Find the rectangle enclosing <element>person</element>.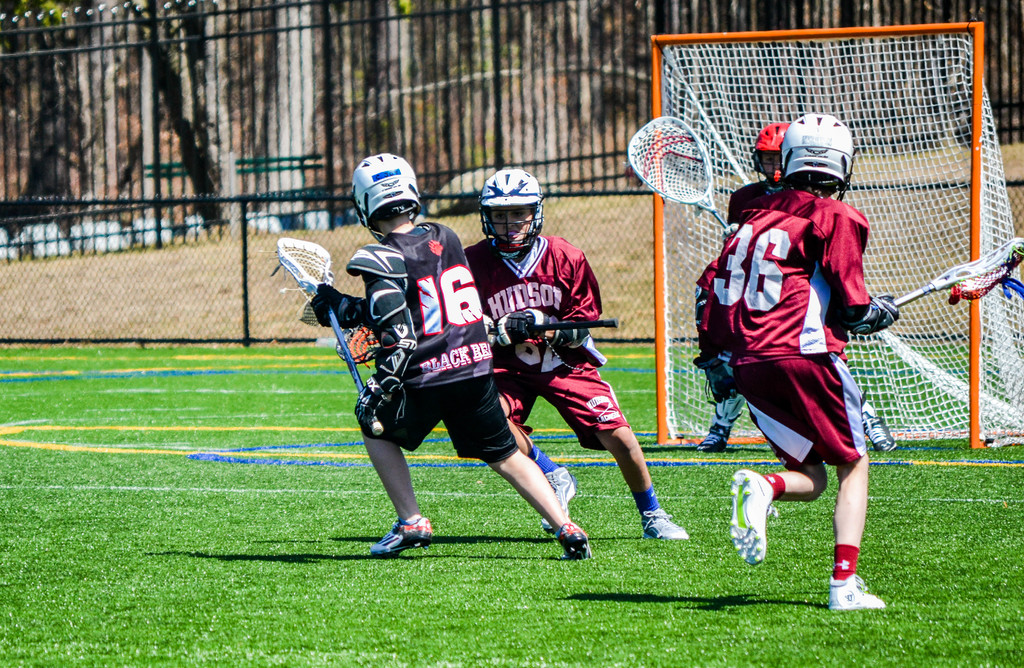
box=[309, 155, 593, 566].
